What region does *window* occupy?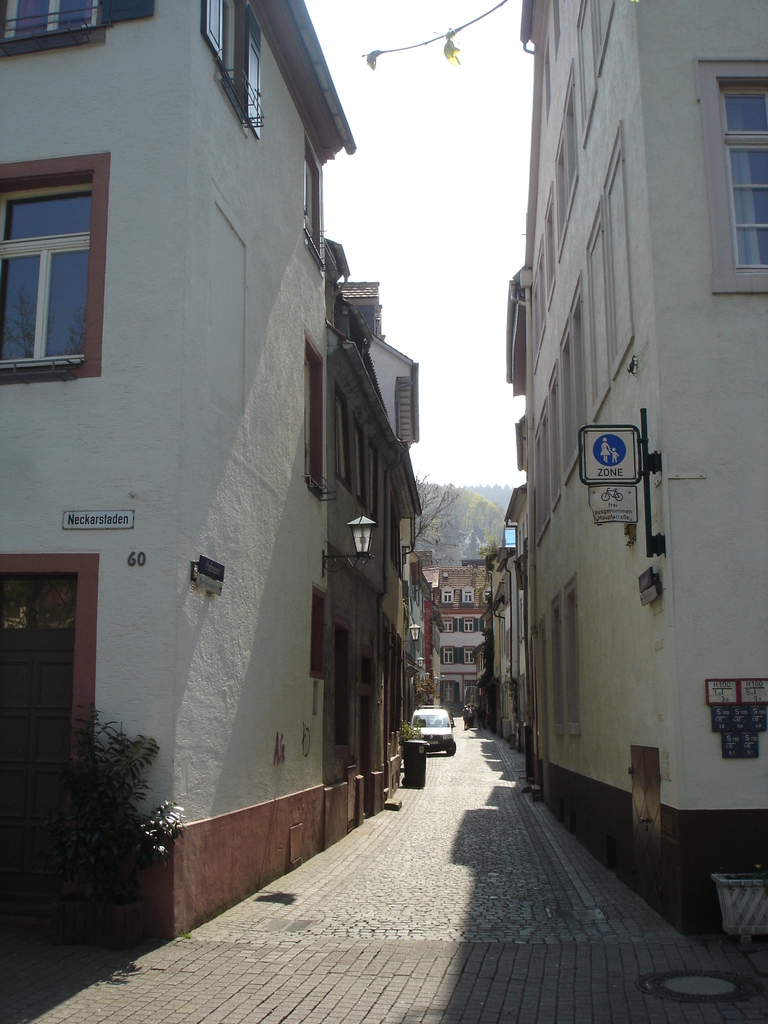
left=710, top=84, right=767, bottom=275.
